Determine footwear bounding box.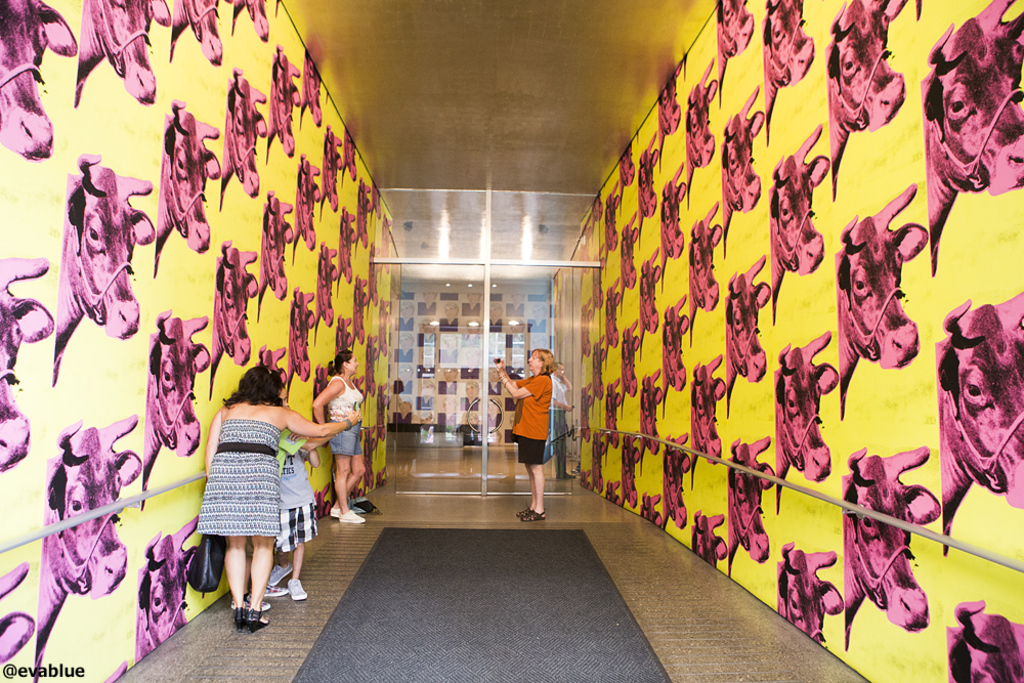
Determined: (left=330, top=506, right=344, bottom=519).
